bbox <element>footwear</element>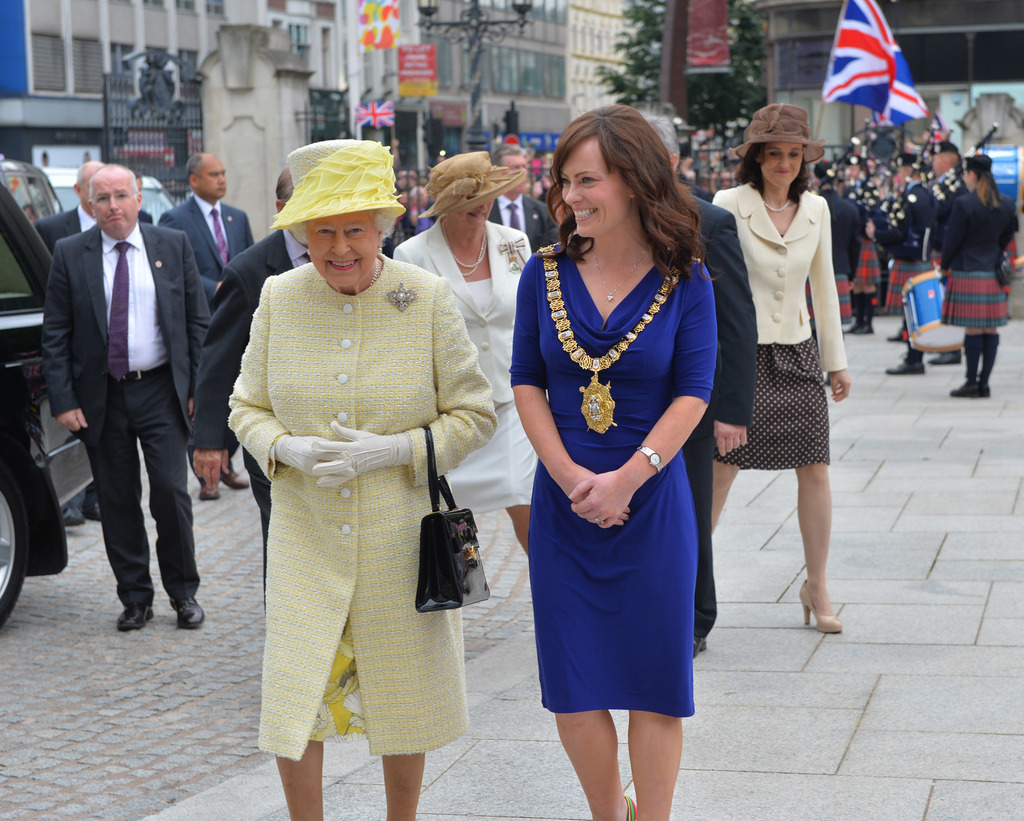
x1=886, y1=309, x2=906, y2=337
